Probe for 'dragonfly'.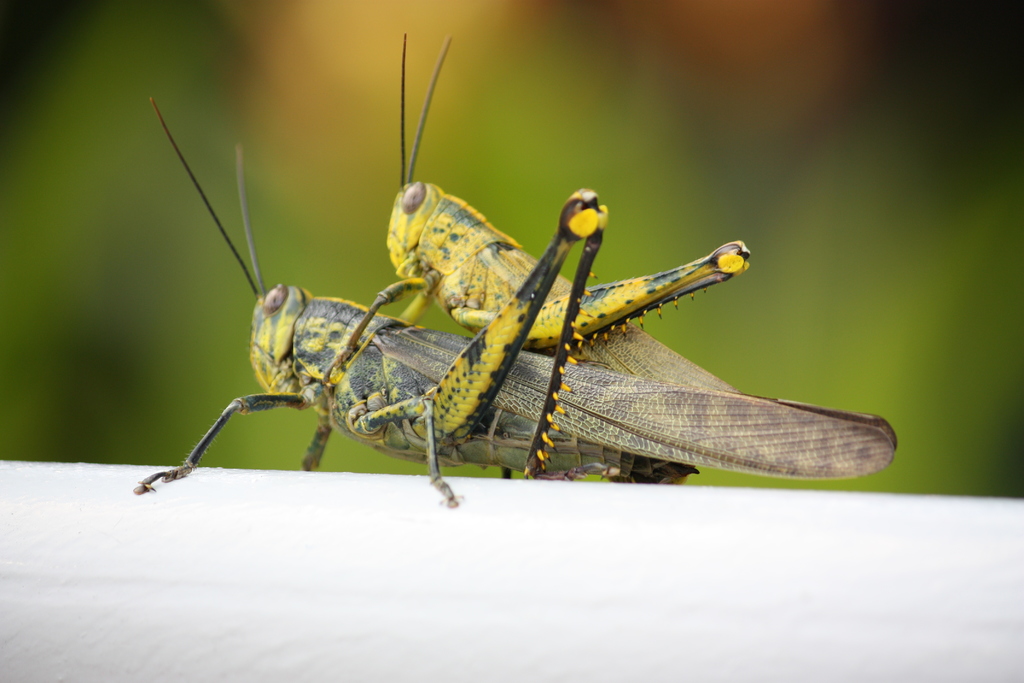
Probe result: [x1=325, y1=30, x2=745, y2=486].
